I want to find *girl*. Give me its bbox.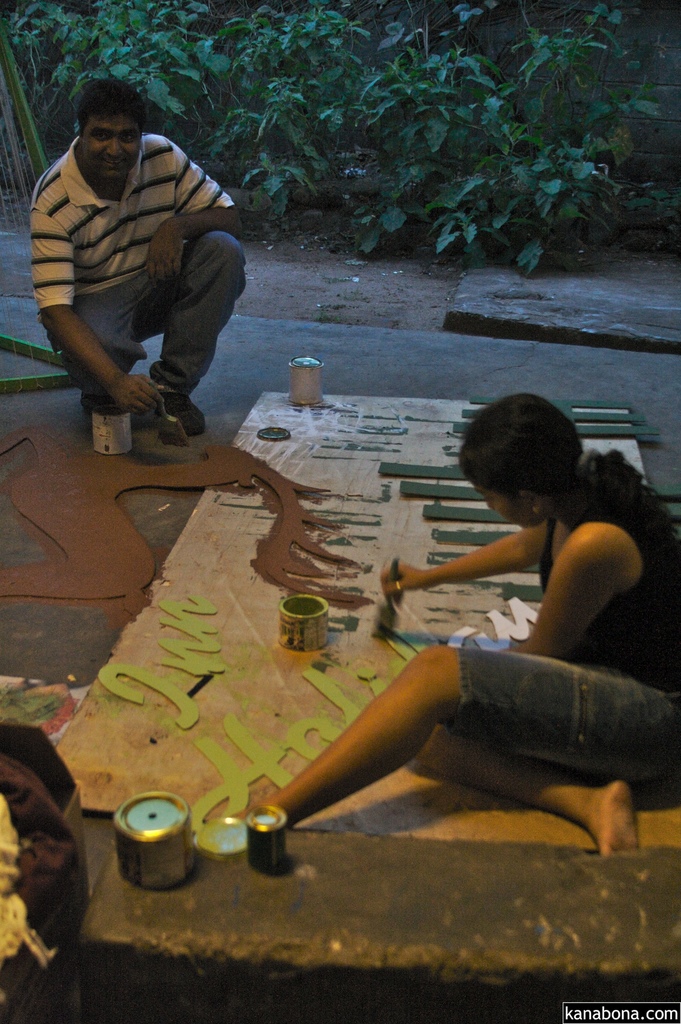
<box>244,388,680,851</box>.
